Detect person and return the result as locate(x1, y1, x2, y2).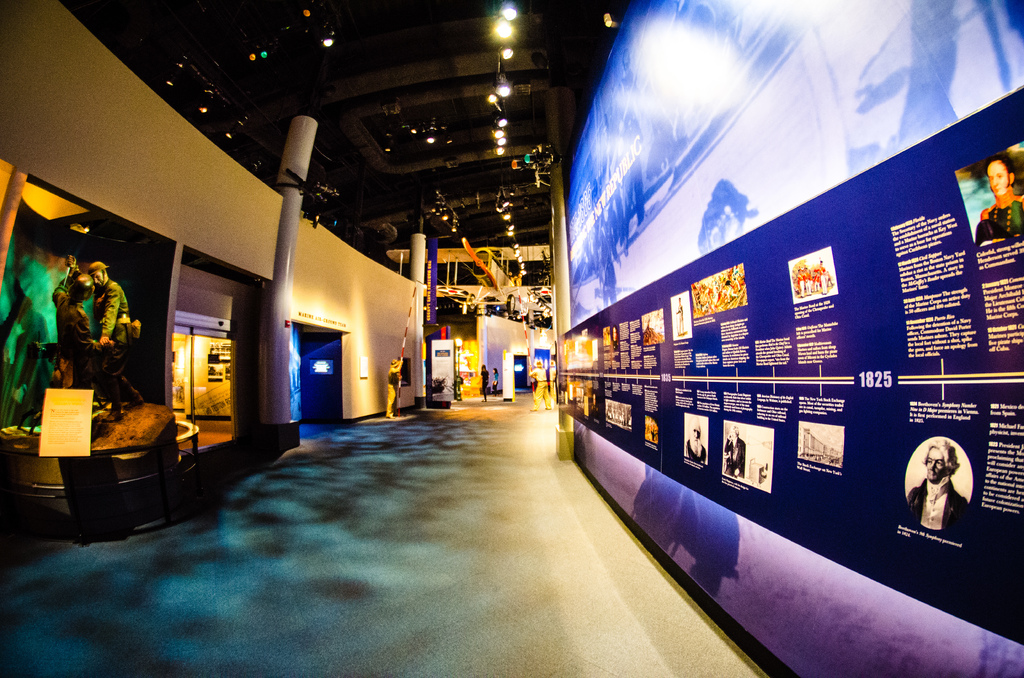
locate(81, 257, 145, 412).
